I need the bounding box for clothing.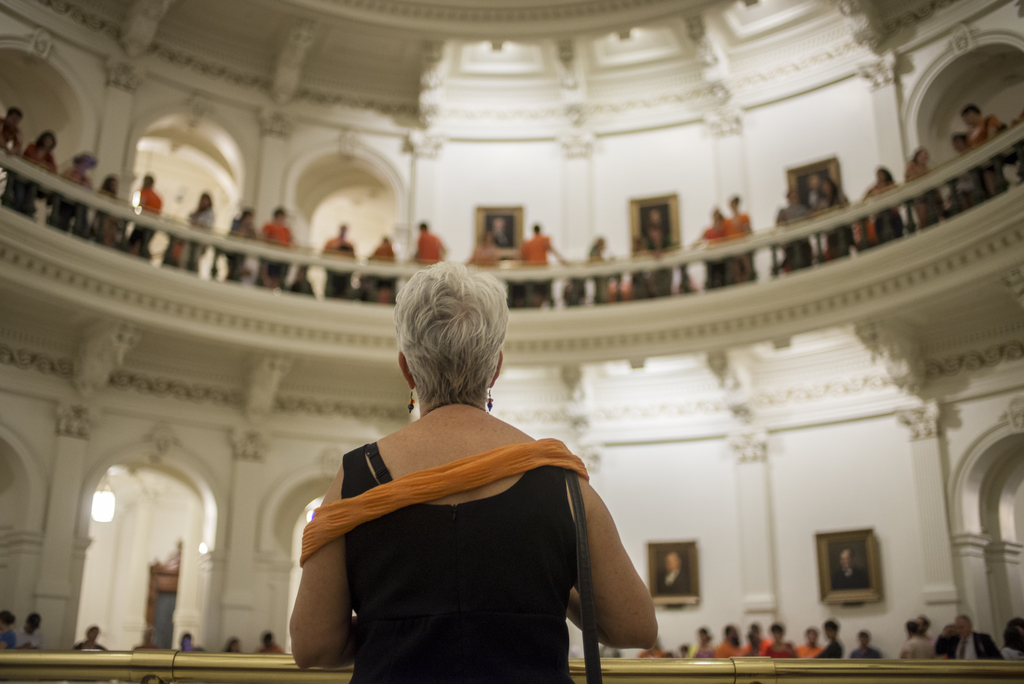
Here it is: detection(178, 644, 205, 653).
